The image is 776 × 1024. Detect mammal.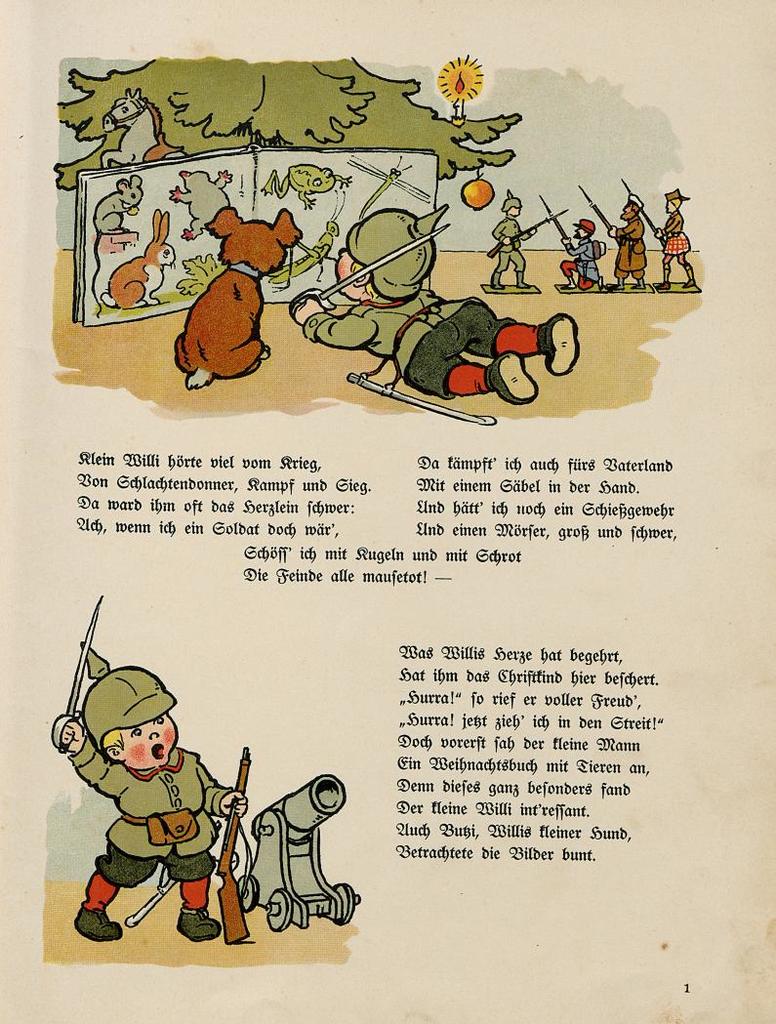
Detection: <box>164,166,240,238</box>.
